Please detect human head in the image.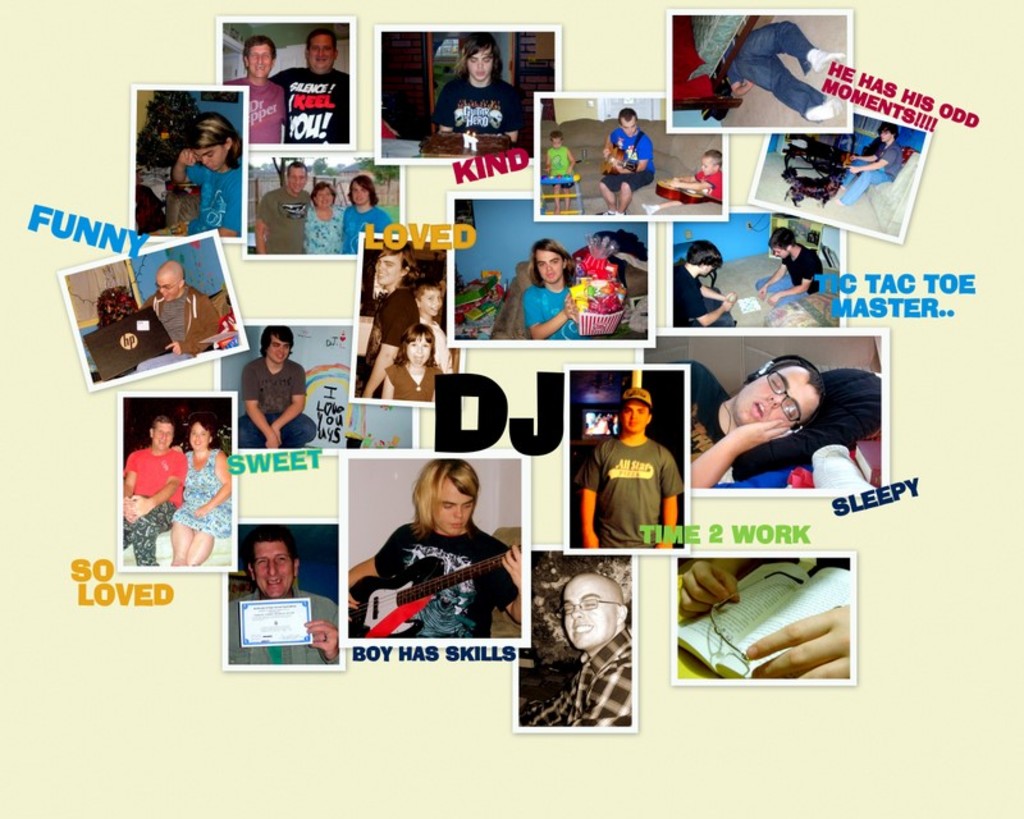
(239,36,275,79).
